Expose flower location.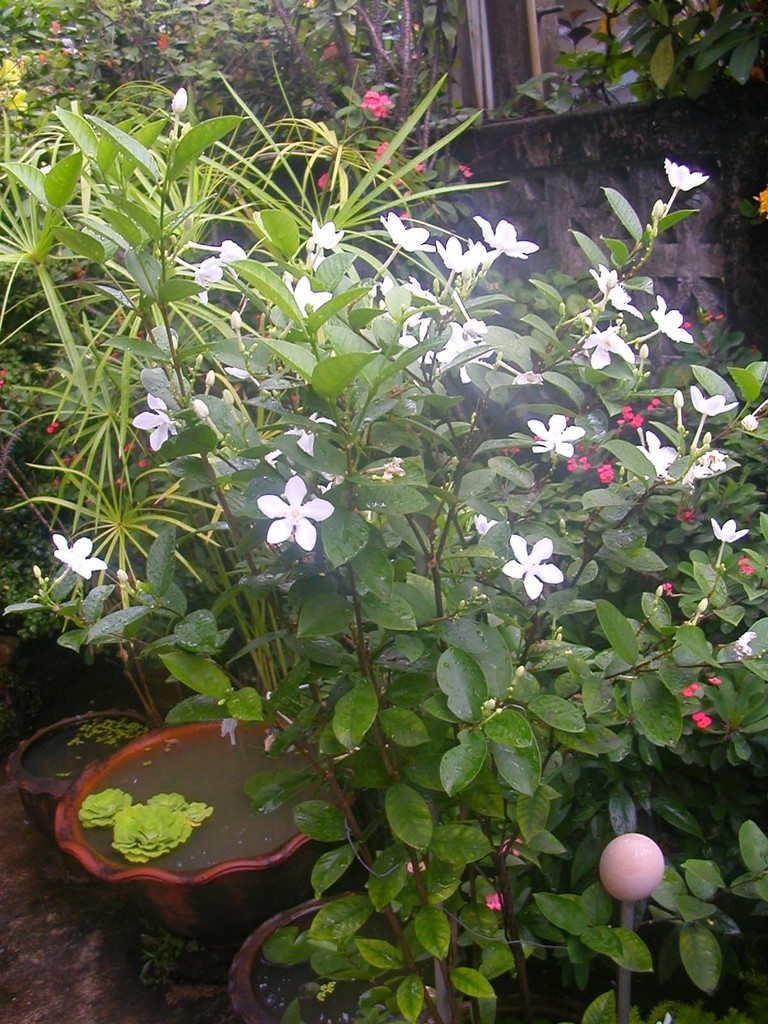
Exposed at Rect(59, 46, 67, 53).
